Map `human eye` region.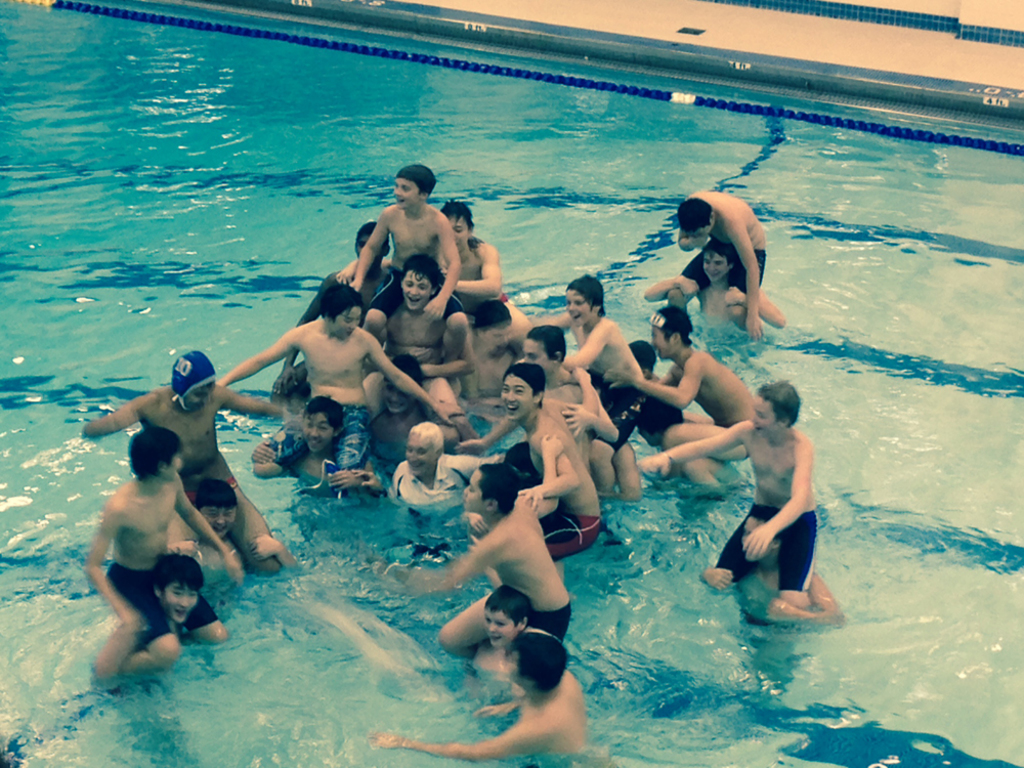
Mapped to box(467, 486, 475, 492).
